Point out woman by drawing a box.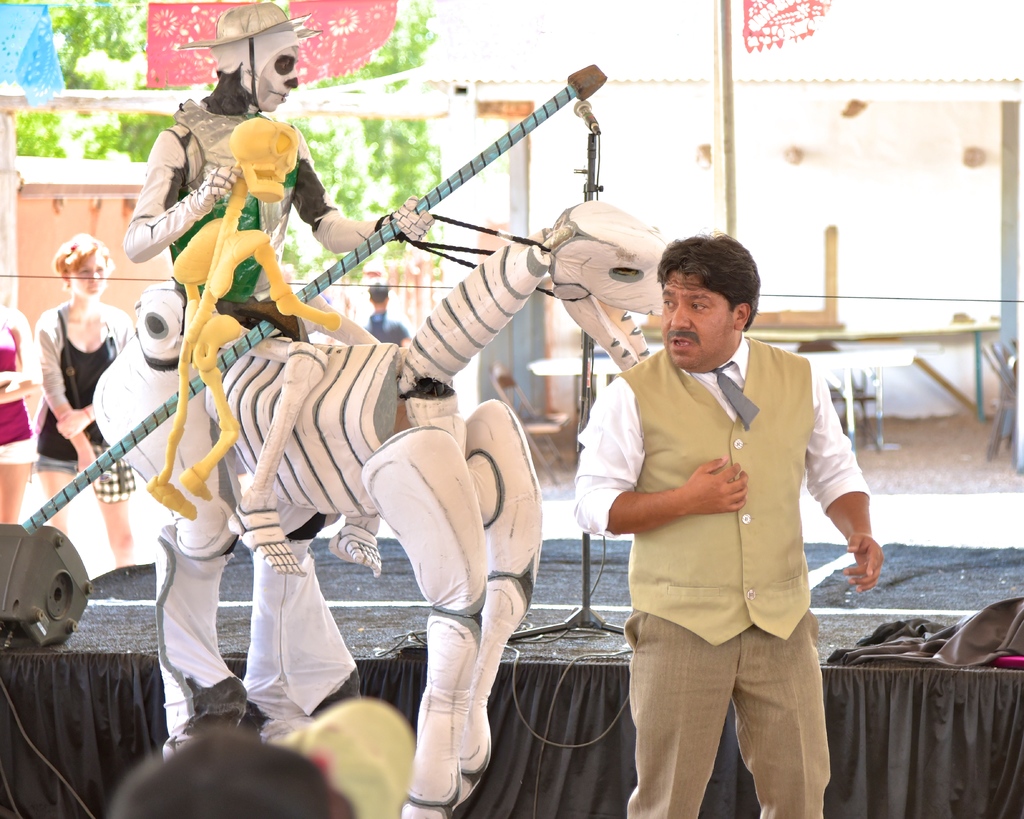
0/302/43/524.
